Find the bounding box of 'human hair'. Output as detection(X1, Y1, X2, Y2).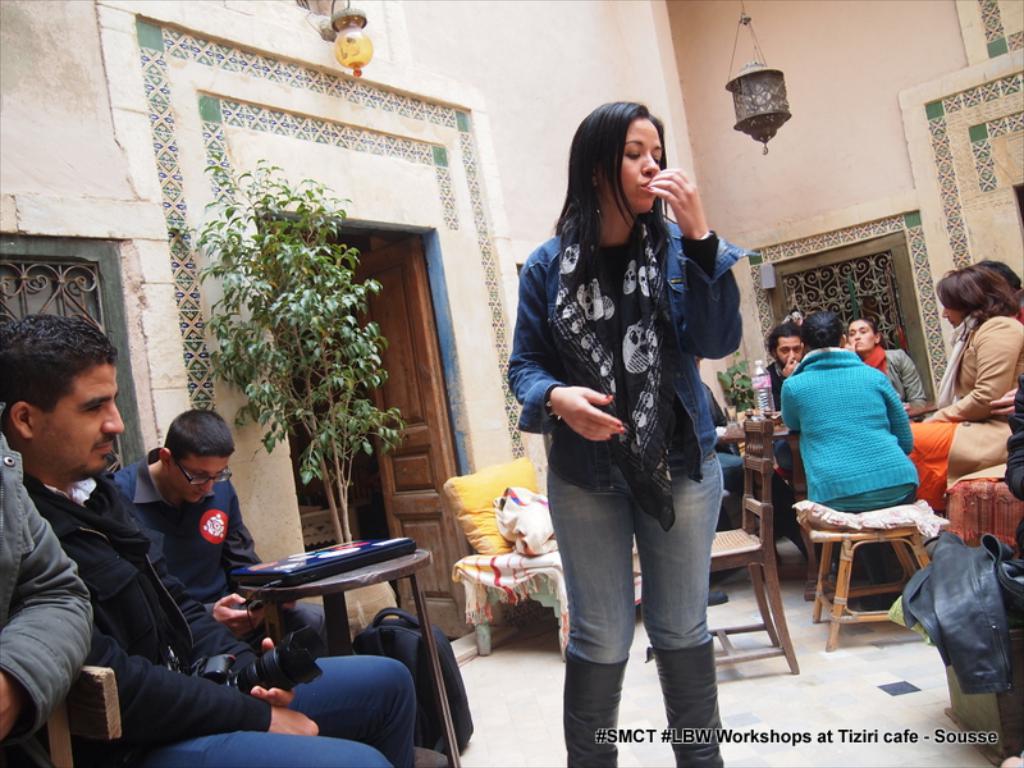
detection(0, 307, 122, 440).
